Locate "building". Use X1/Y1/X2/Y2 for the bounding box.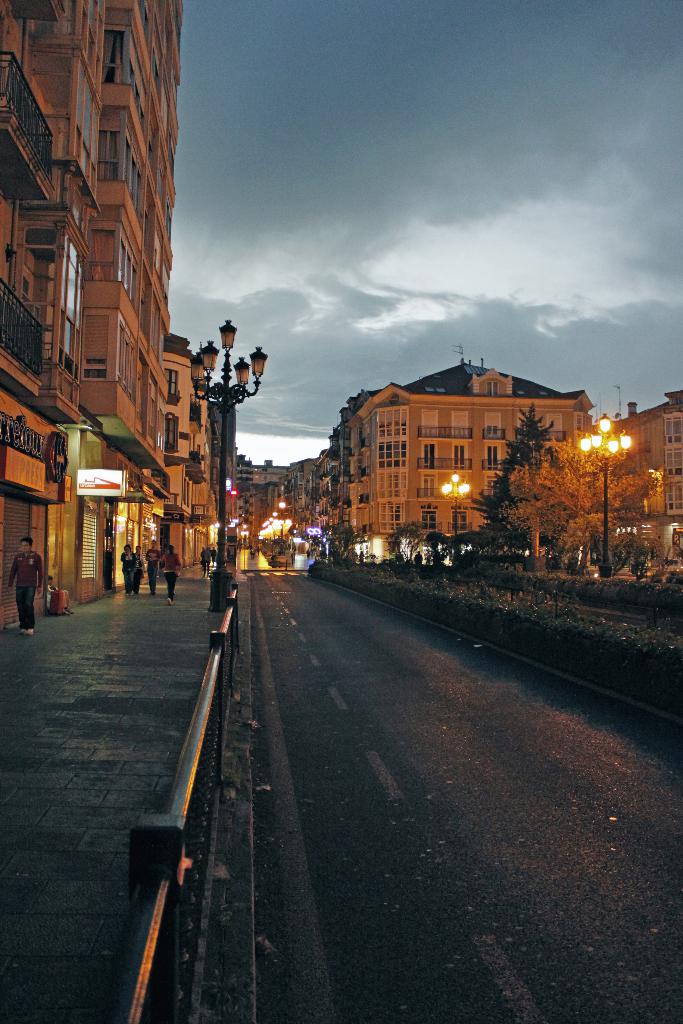
327/356/583/552.
